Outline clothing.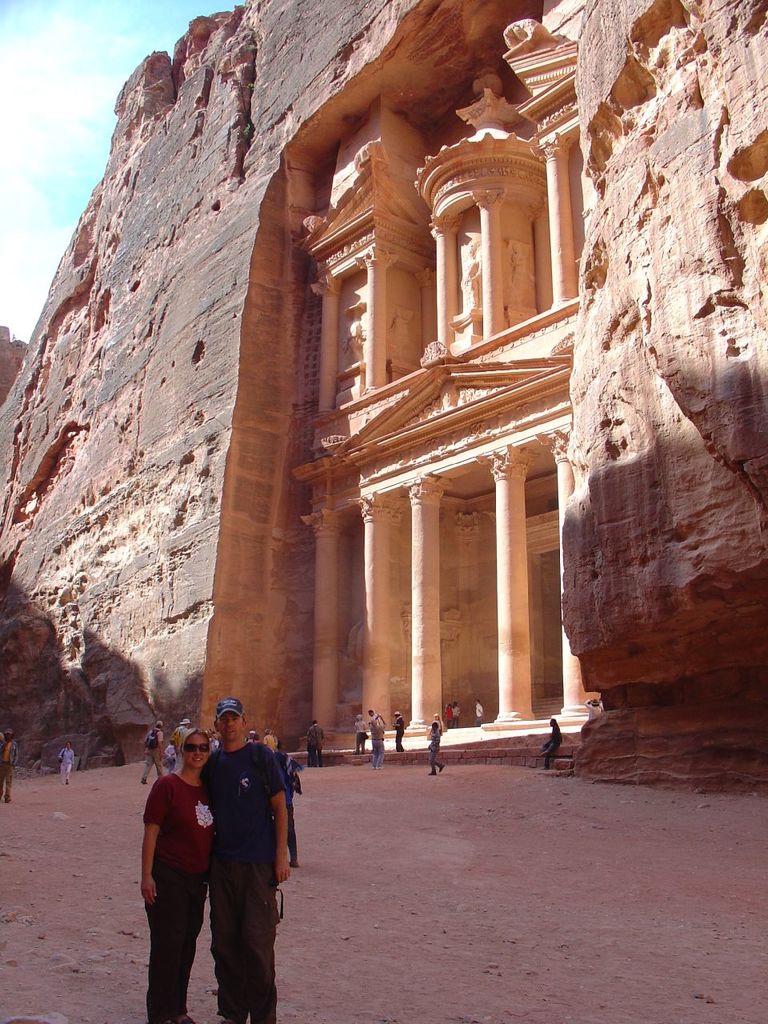
Outline: locate(429, 726, 443, 770).
